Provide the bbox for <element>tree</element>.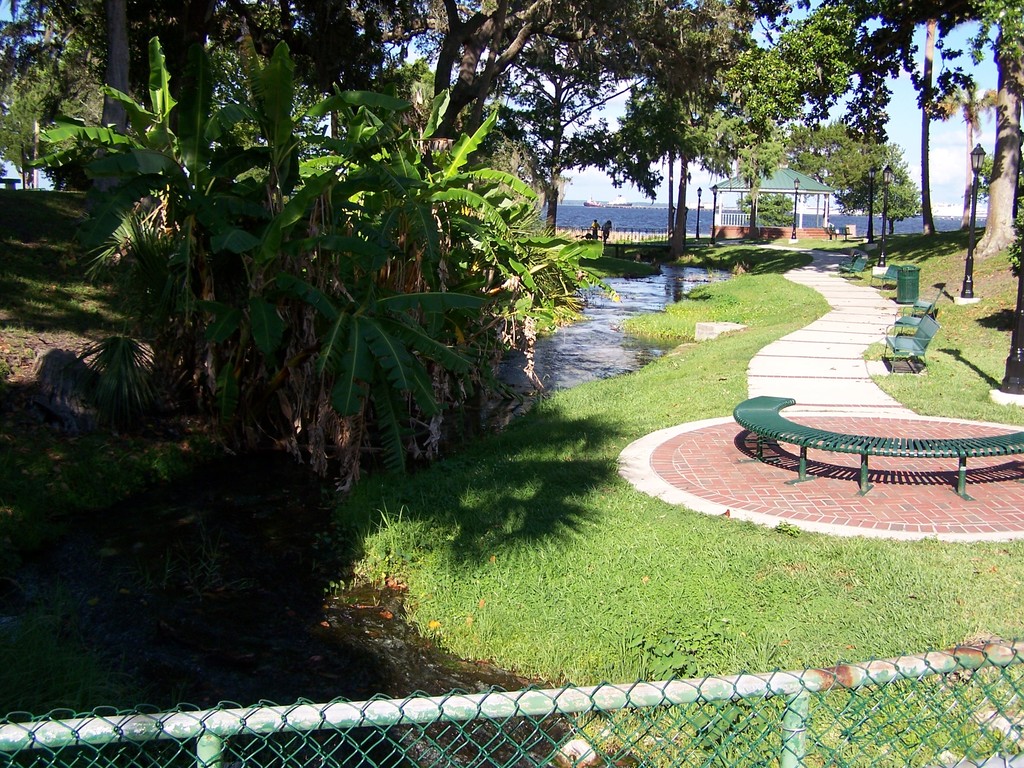
<bbox>597, 0, 777, 253</bbox>.
